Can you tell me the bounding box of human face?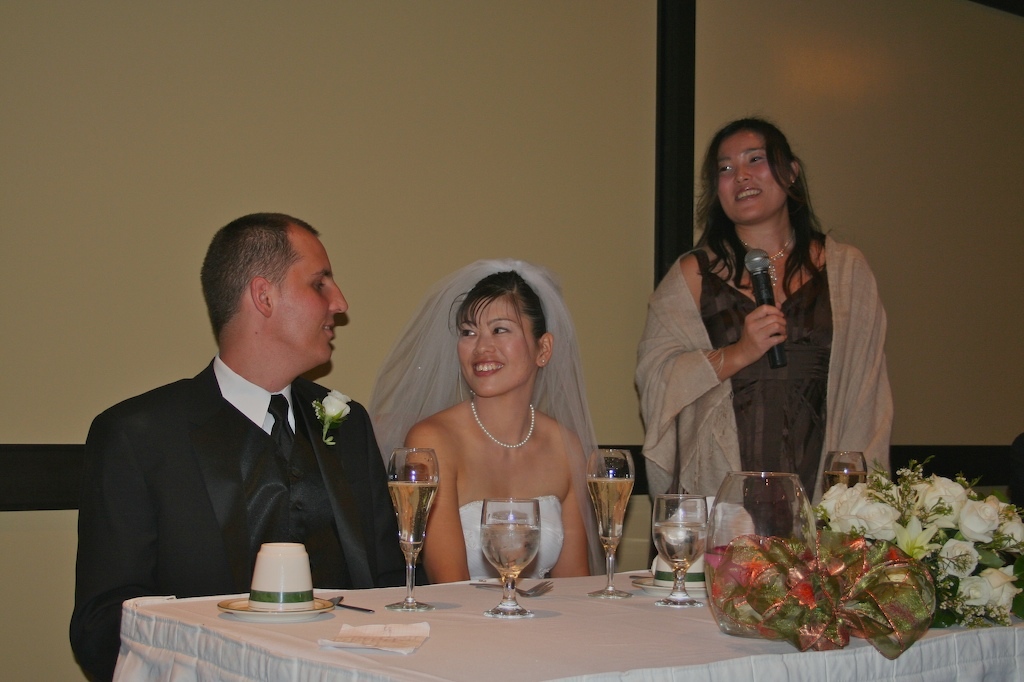
BBox(703, 122, 793, 223).
